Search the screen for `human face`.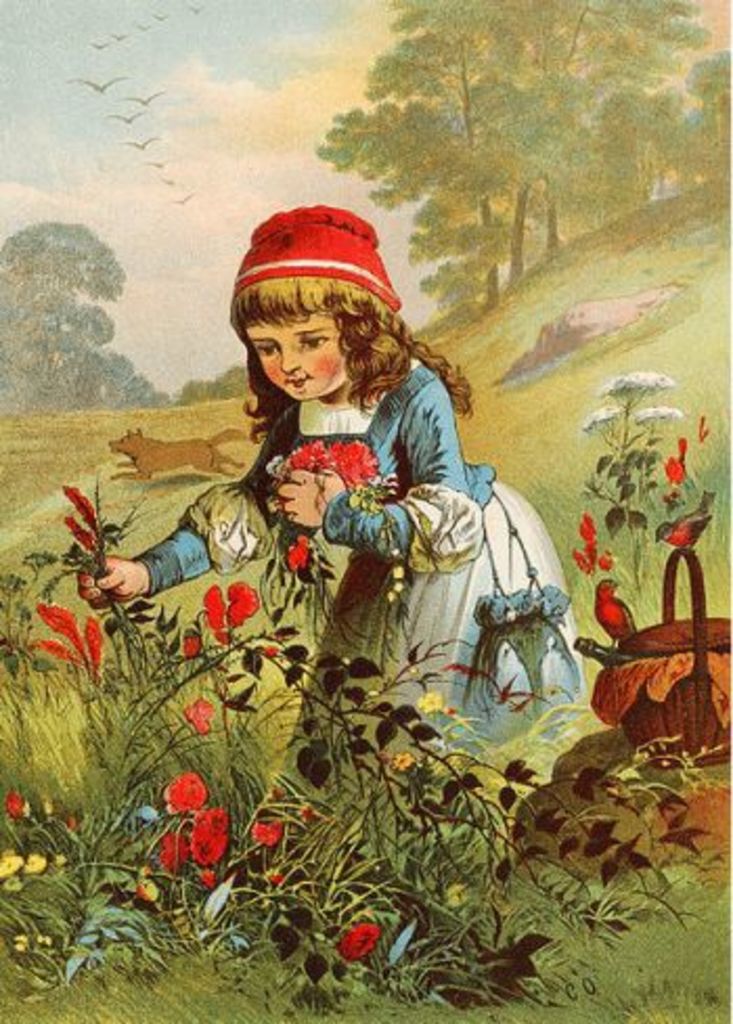
Found at region(245, 312, 352, 400).
